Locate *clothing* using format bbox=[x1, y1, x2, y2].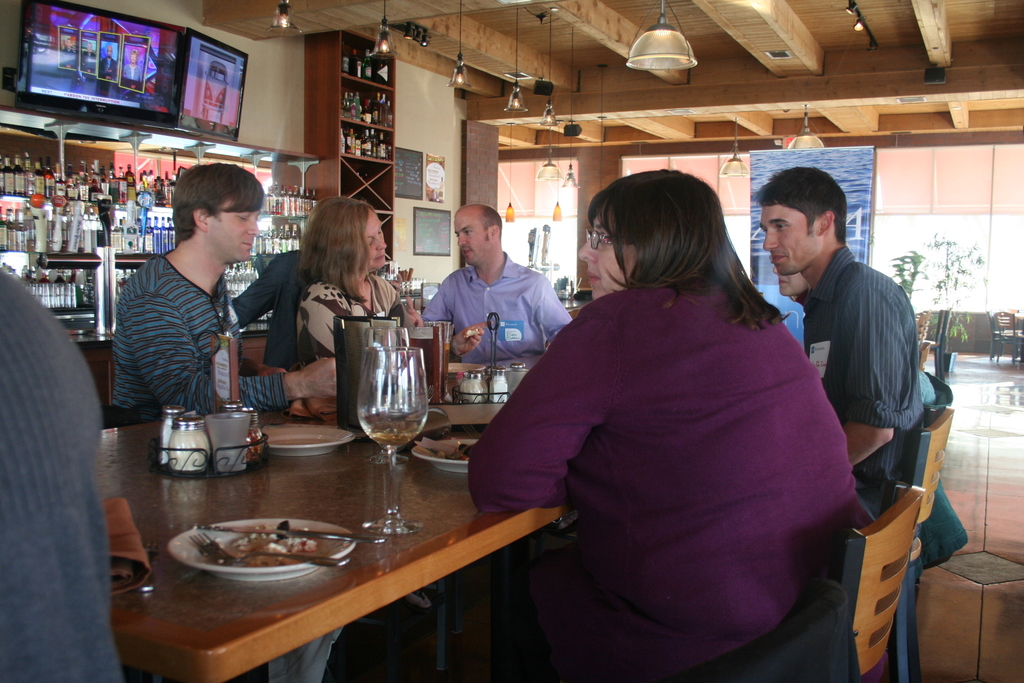
bbox=[299, 272, 416, 363].
